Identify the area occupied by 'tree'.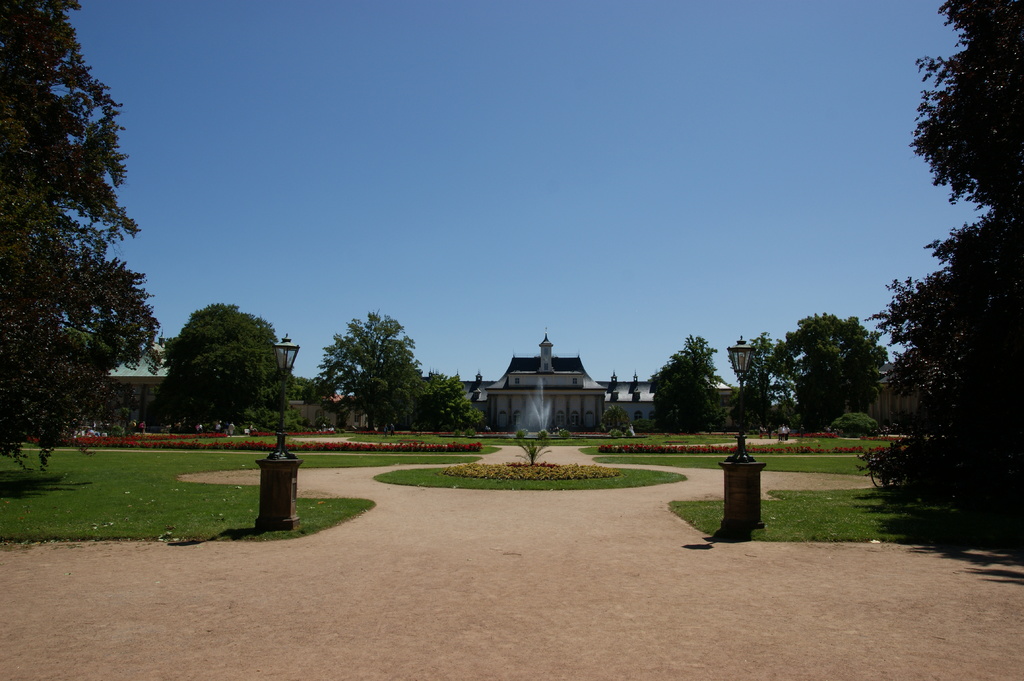
Area: (756, 308, 891, 429).
